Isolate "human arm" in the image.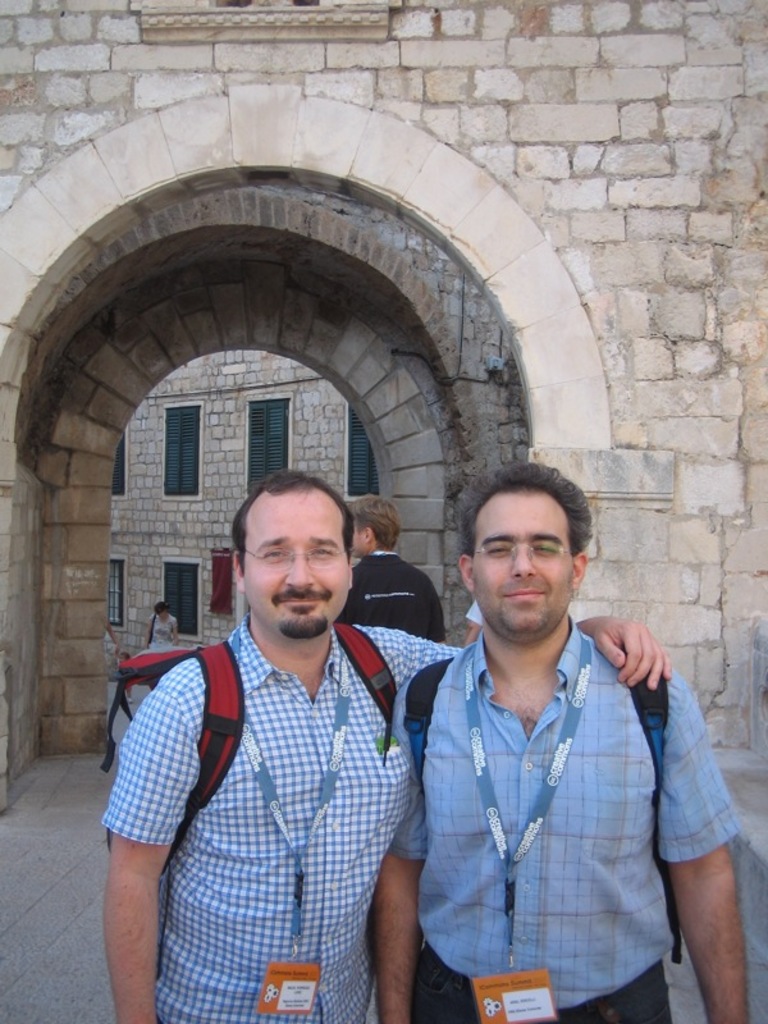
Isolated region: left=104, top=625, right=124, bottom=652.
